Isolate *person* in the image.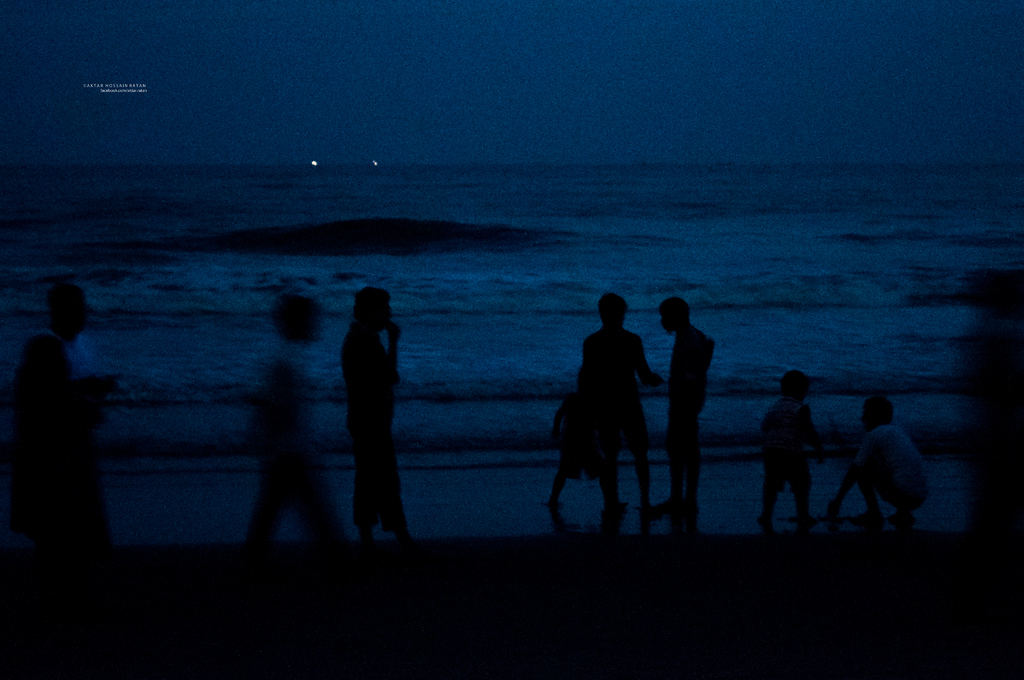
Isolated region: <region>761, 366, 829, 523</region>.
